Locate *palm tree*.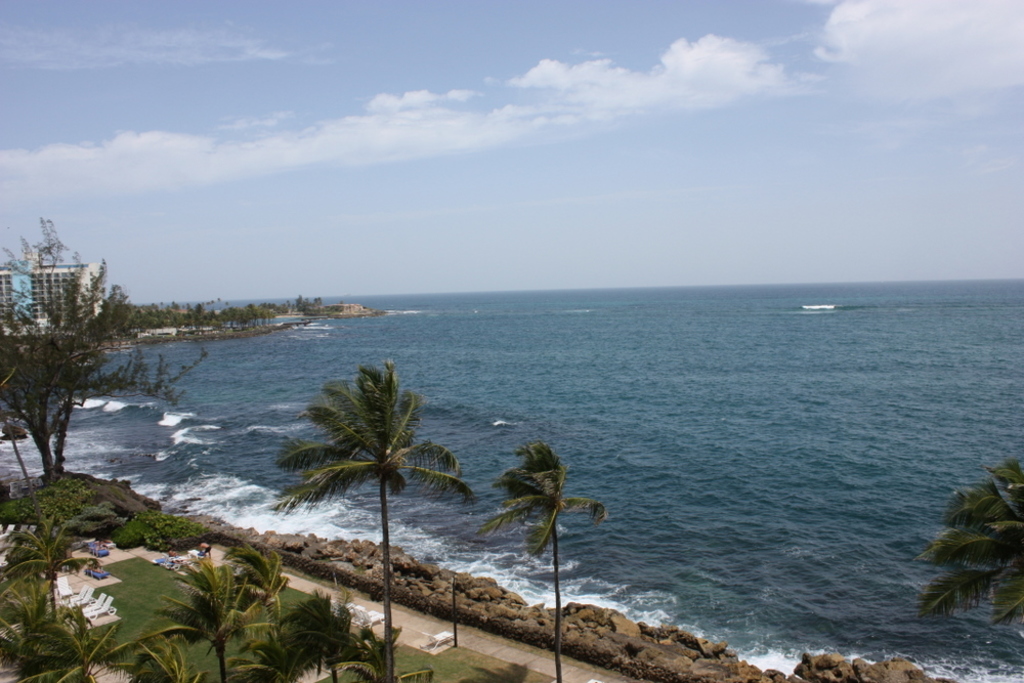
Bounding box: bbox(152, 559, 261, 682).
